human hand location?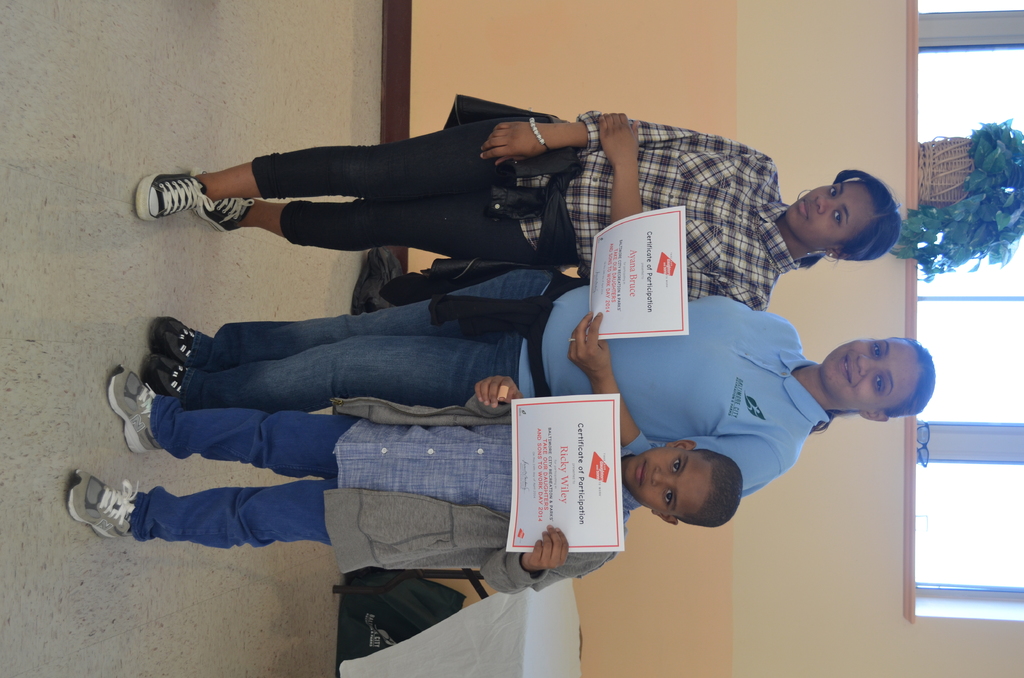
(566,309,614,381)
